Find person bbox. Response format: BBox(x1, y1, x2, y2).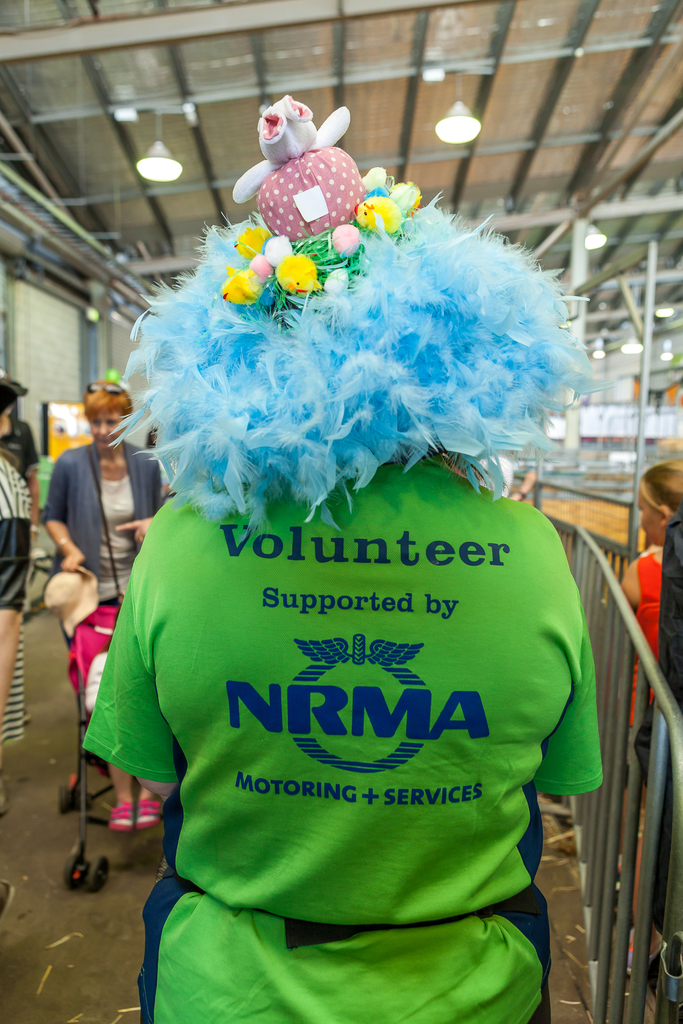
BBox(599, 399, 682, 973).
